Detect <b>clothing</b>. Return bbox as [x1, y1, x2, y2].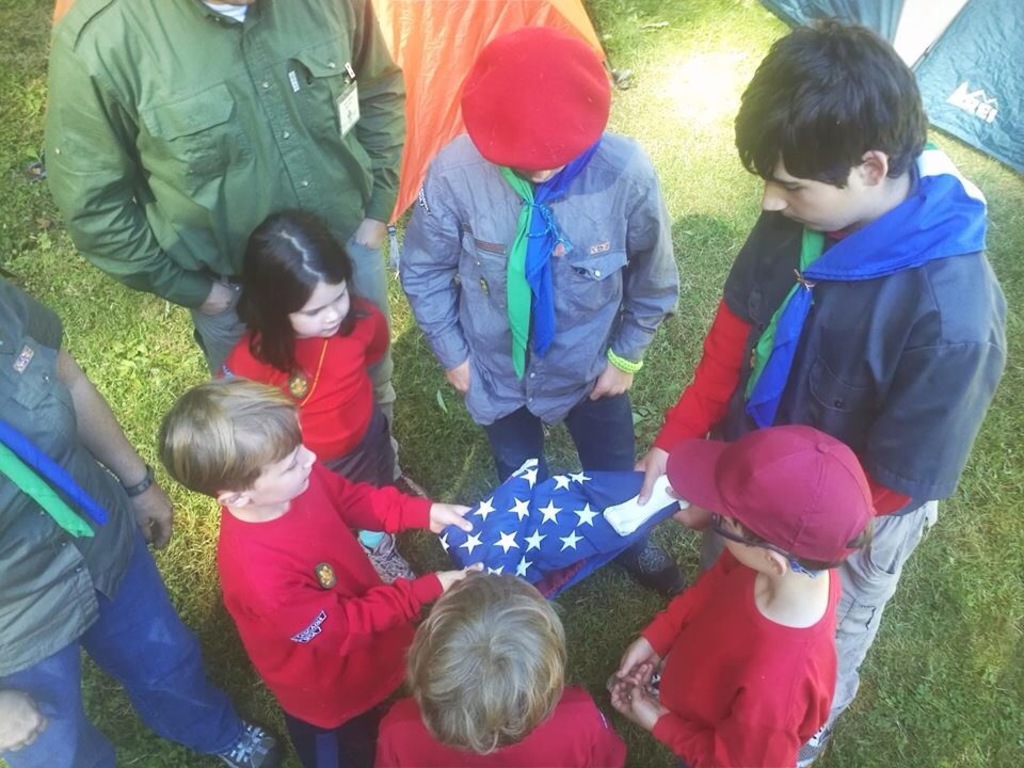
[657, 143, 1010, 723].
